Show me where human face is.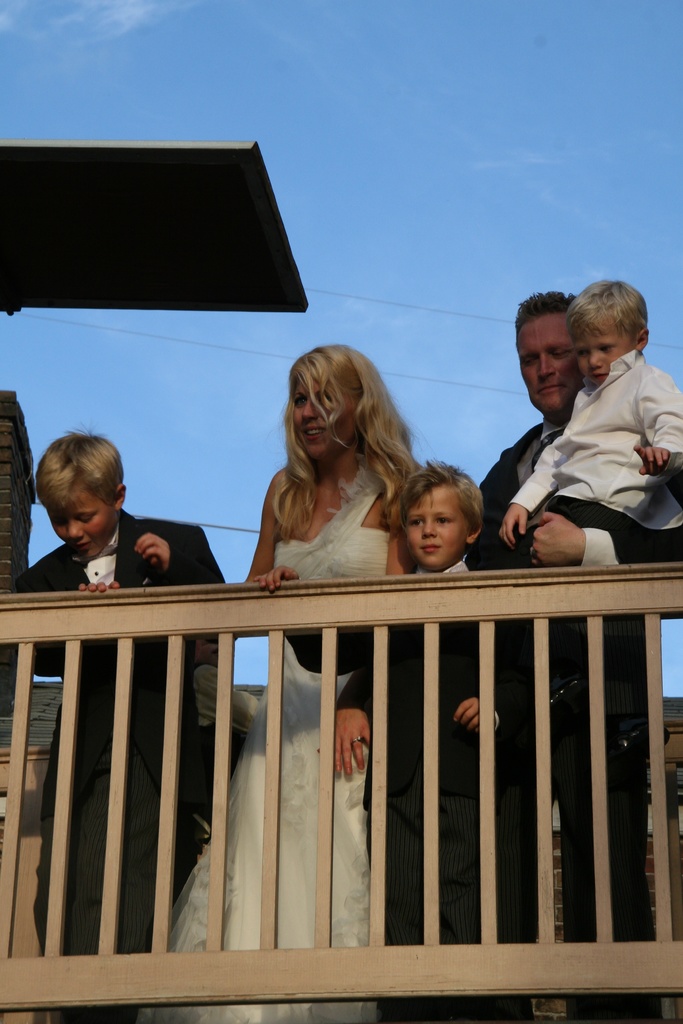
human face is at rect(518, 316, 582, 413).
